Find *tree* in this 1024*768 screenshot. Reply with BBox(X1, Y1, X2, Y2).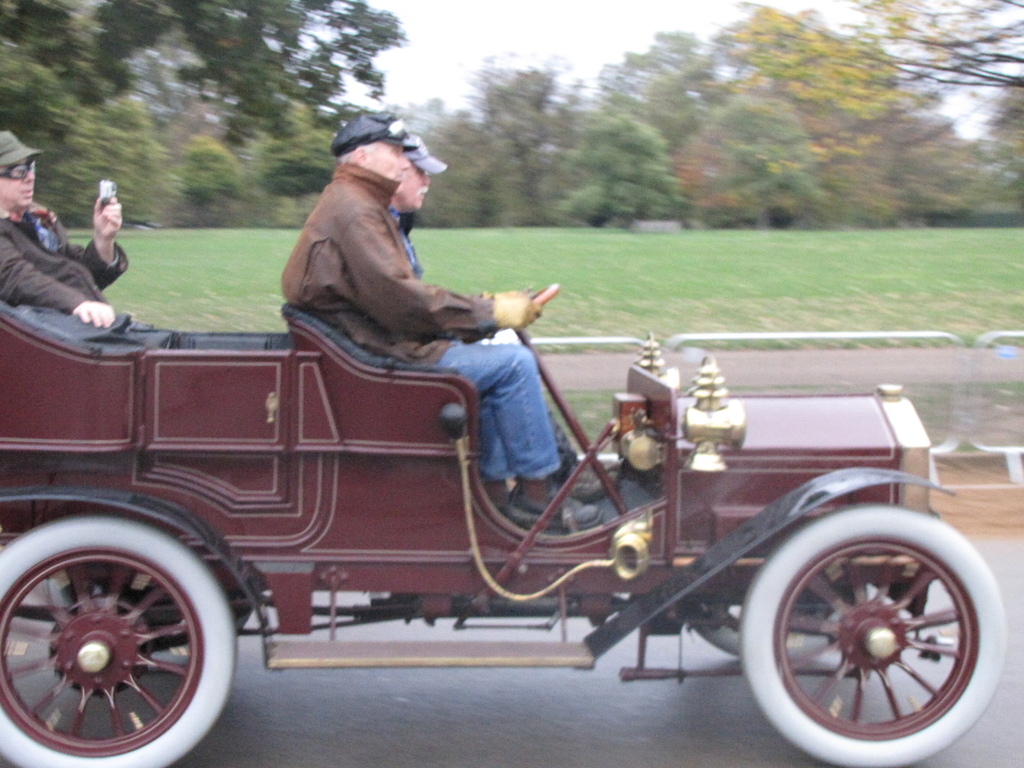
BBox(405, 97, 490, 240).
